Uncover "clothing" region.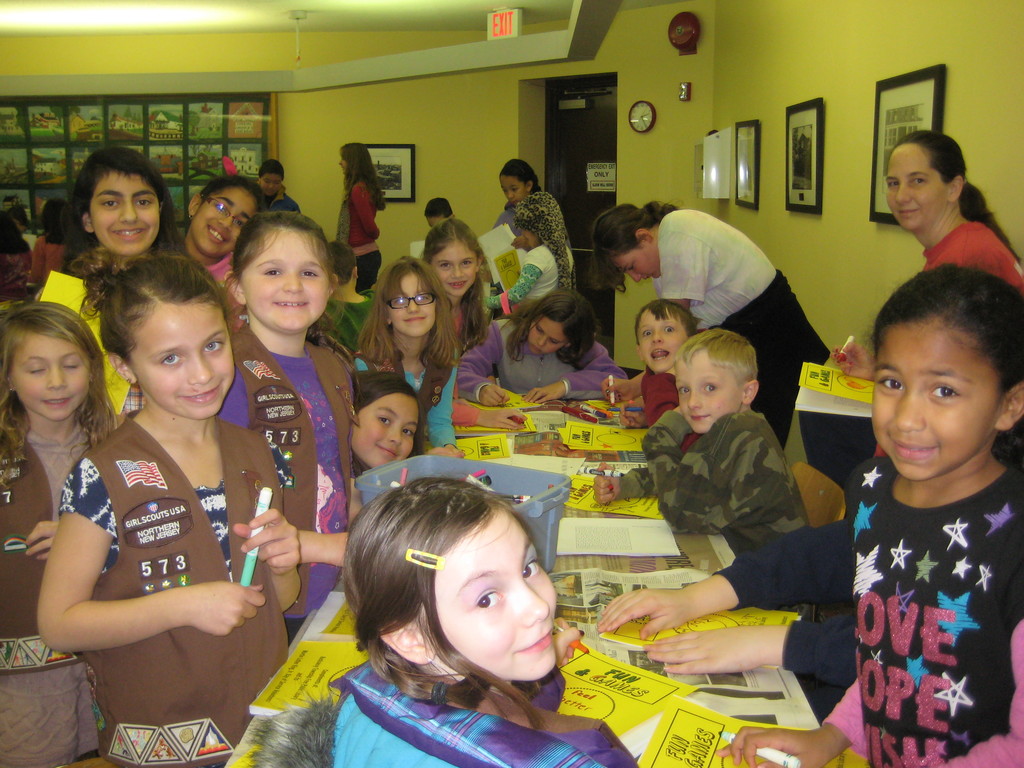
Uncovered: 0,246,42,301.
